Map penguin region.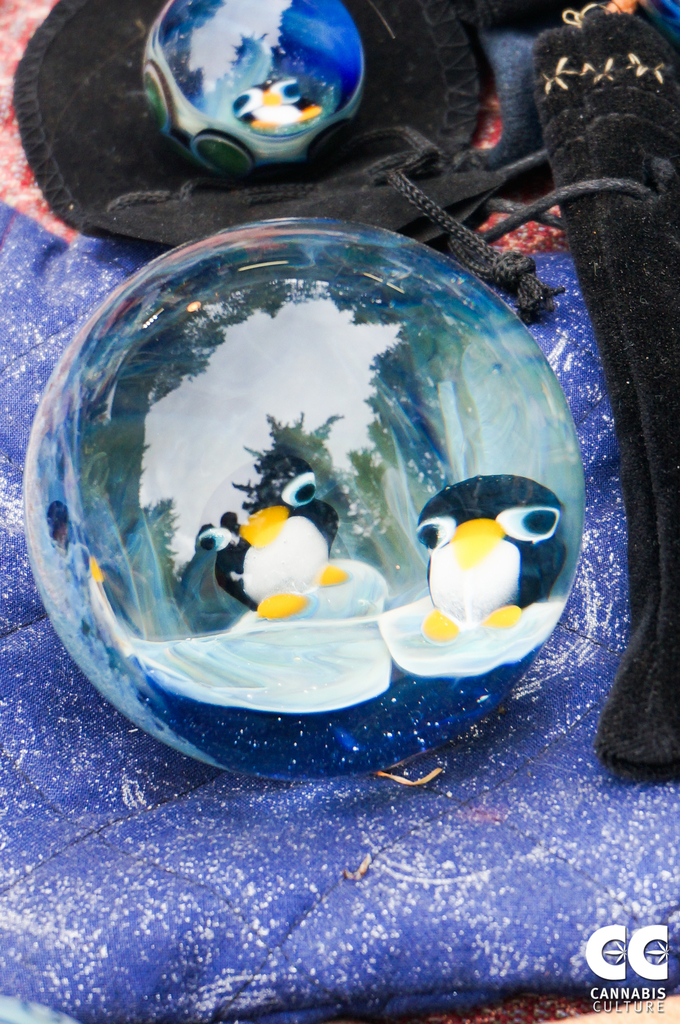
Mapped to 410,474,558,640.
